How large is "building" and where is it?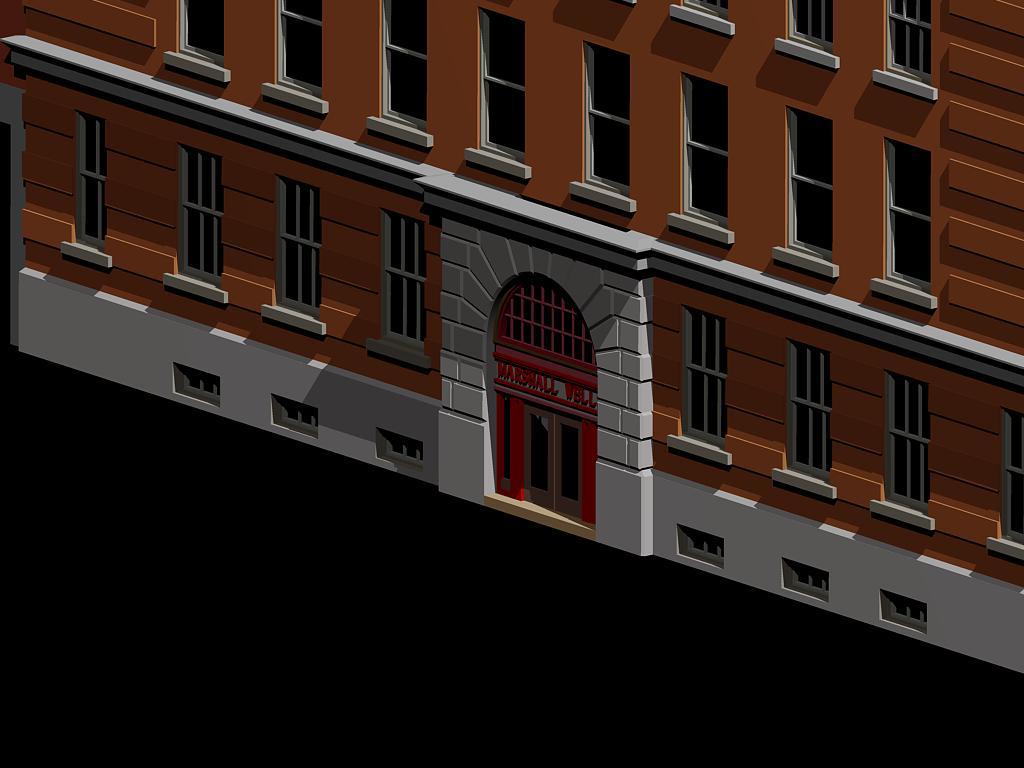
Bounding box: x1=0 y1=0 x2=1023 y2=674.
